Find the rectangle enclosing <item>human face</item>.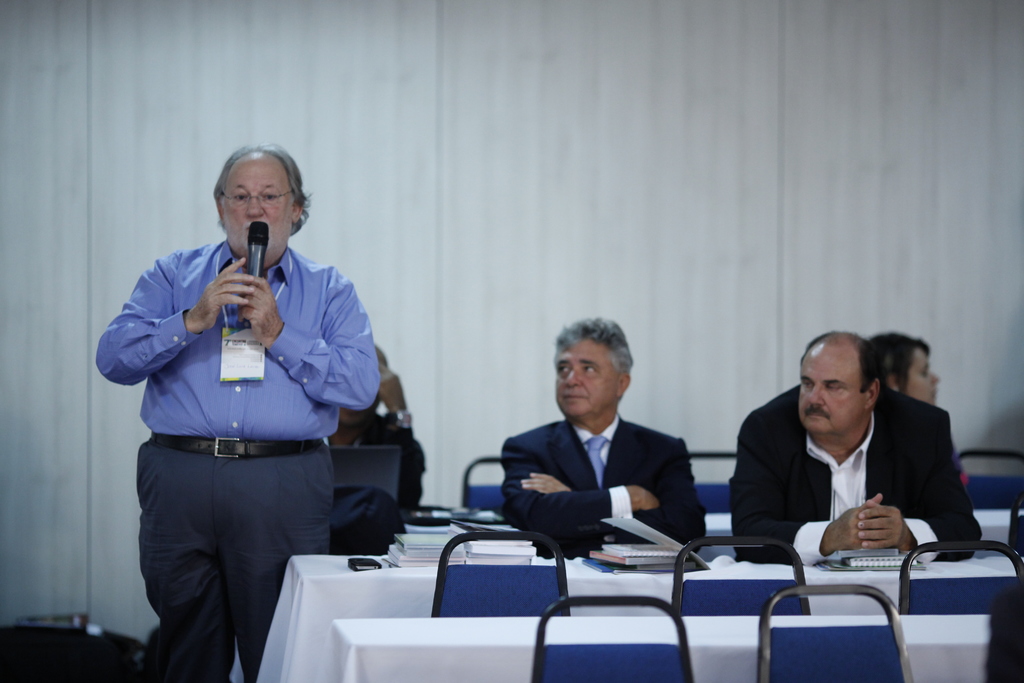
detection(554, 340, 616, 416).
